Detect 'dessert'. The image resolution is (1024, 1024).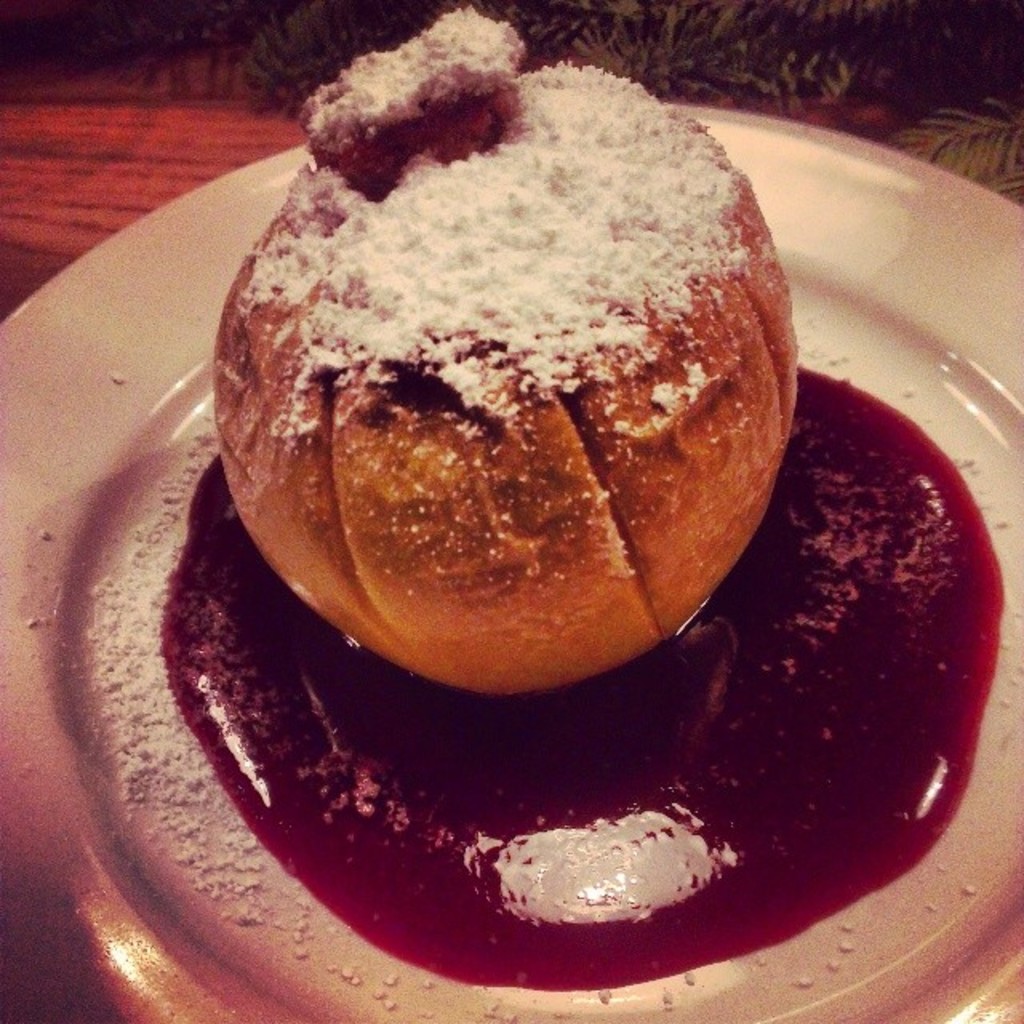
crop(83, 3, 1022, 1005).
